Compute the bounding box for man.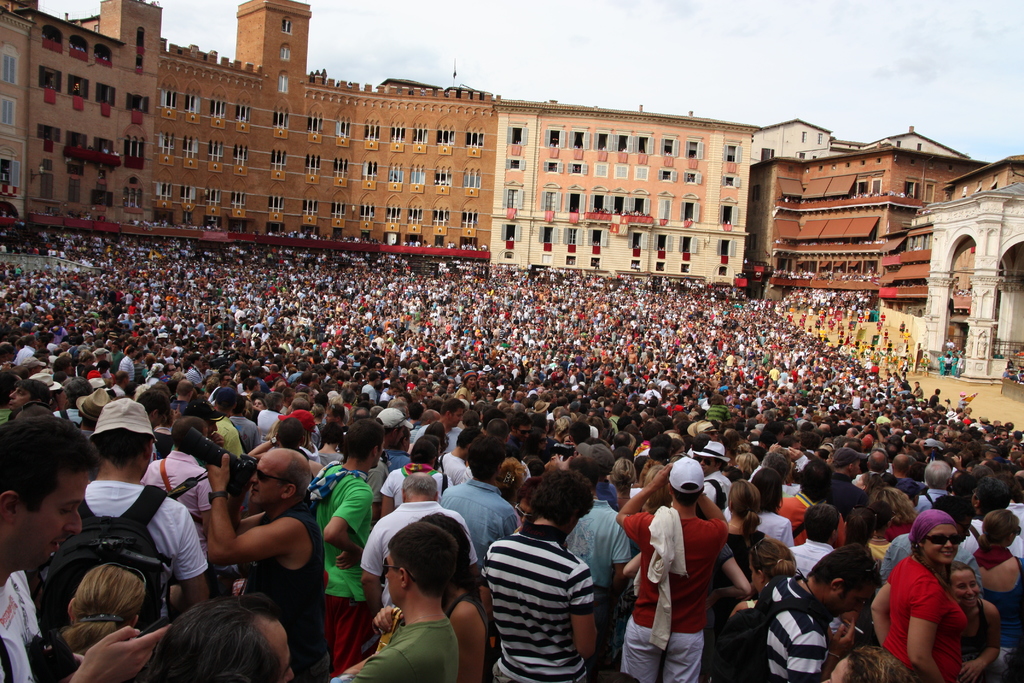
<region>12, 334, 36, 364</region>.
